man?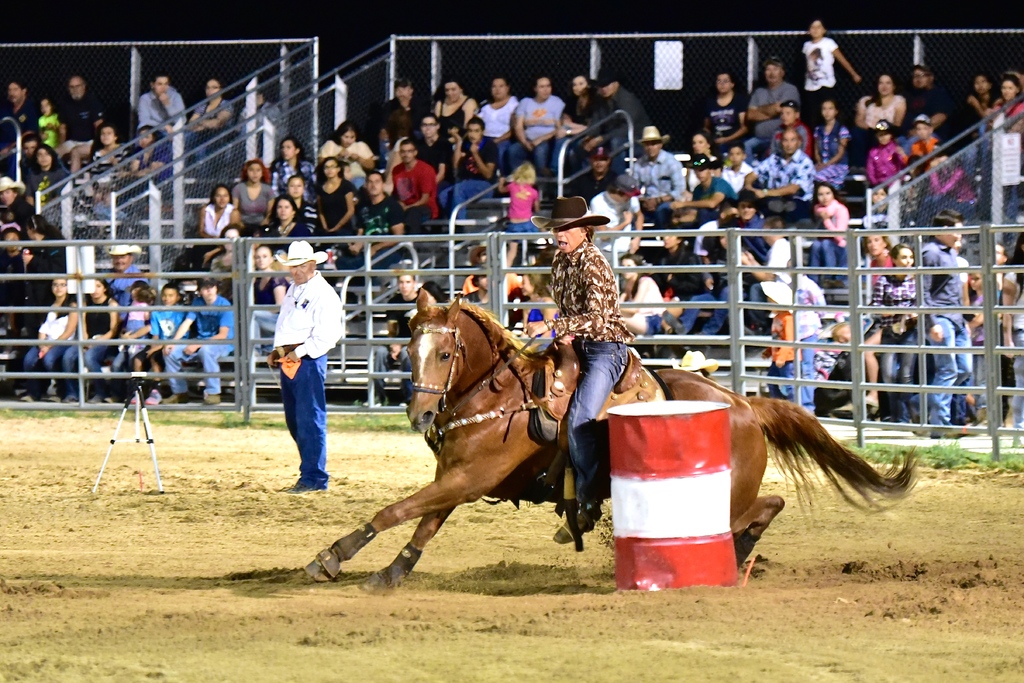
BBox(104, 243, 145, 324)
